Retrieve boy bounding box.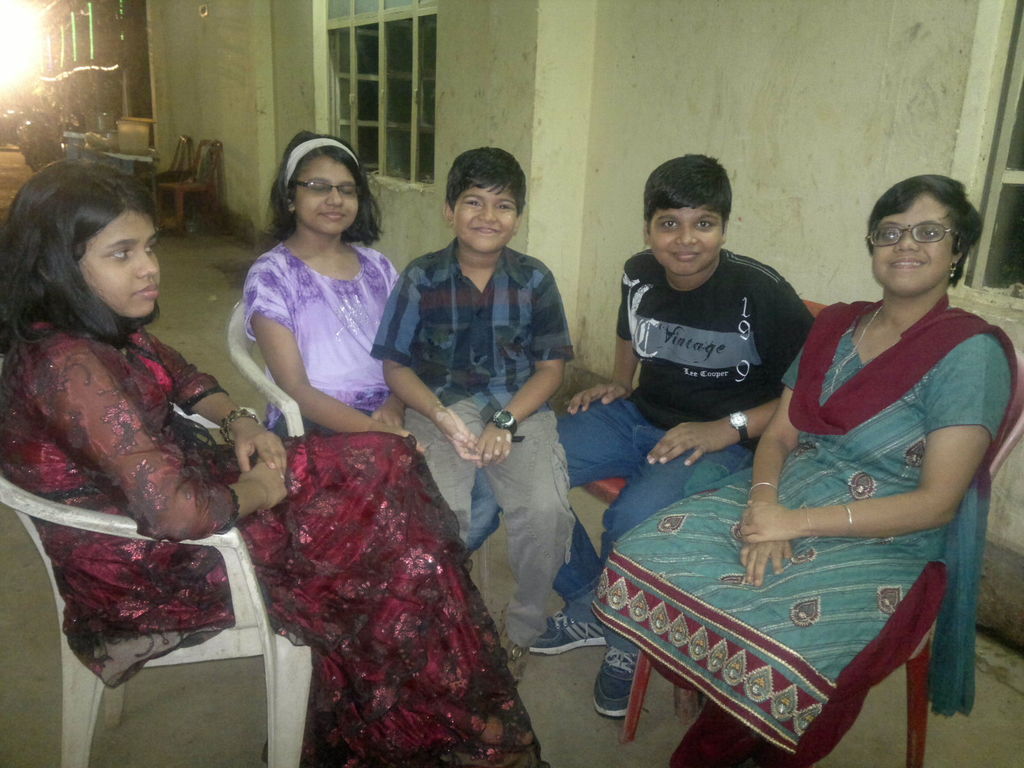
Bounding box: rect(530, 156, 819, 718).
